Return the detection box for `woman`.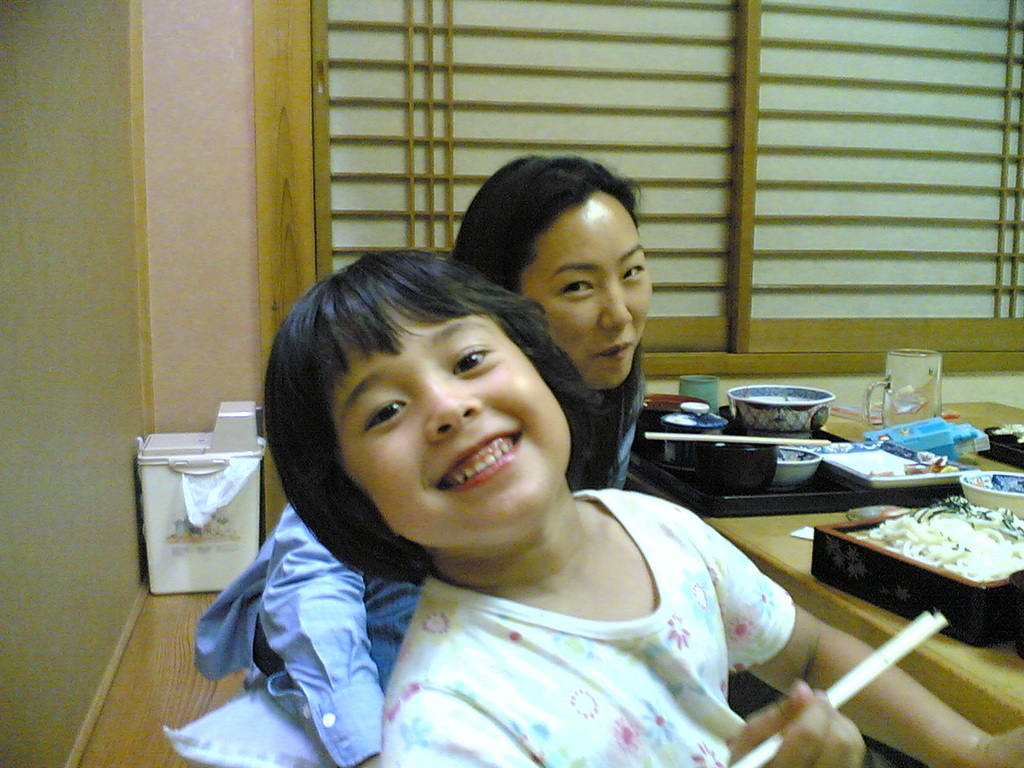
[324,222,806,741].
